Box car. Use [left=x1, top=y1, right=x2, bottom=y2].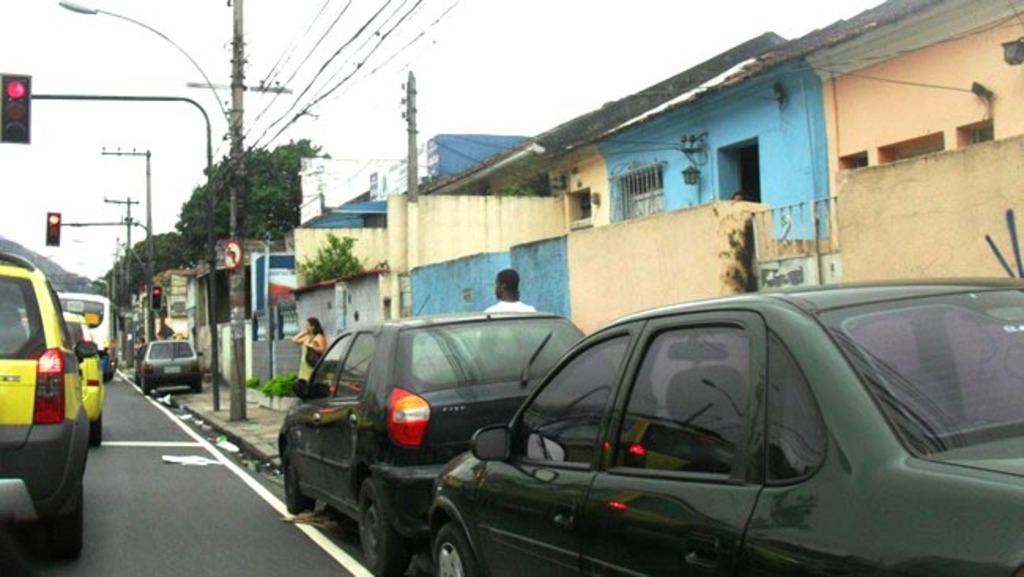
[left=134, top=339, right=198, bottom=396].
